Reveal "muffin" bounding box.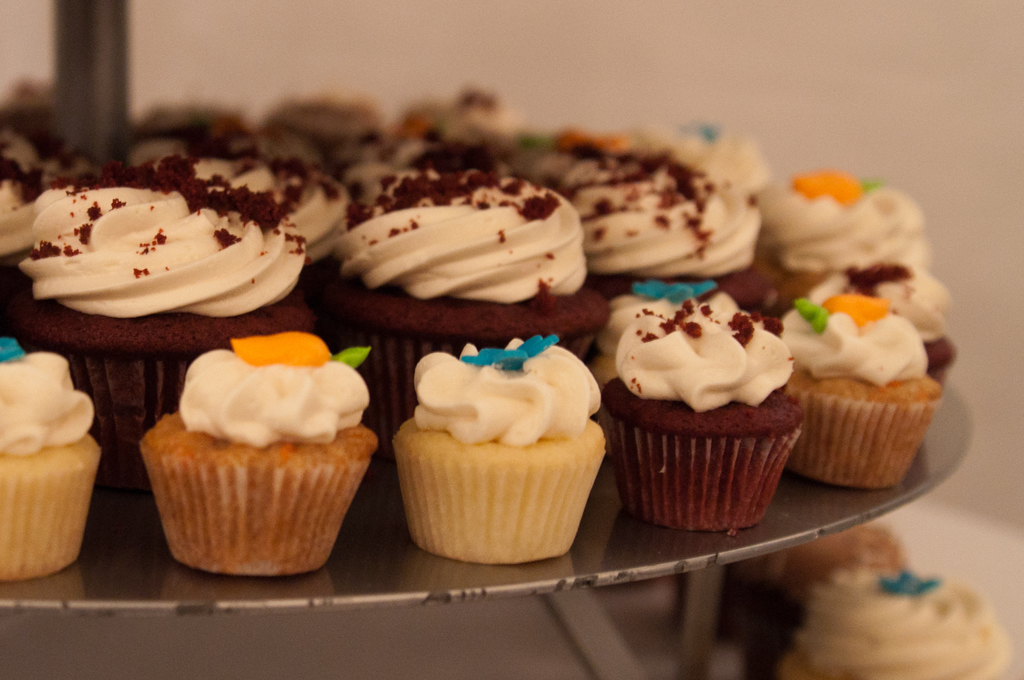
Revealed: bbox(721, 517, 908, 647).
